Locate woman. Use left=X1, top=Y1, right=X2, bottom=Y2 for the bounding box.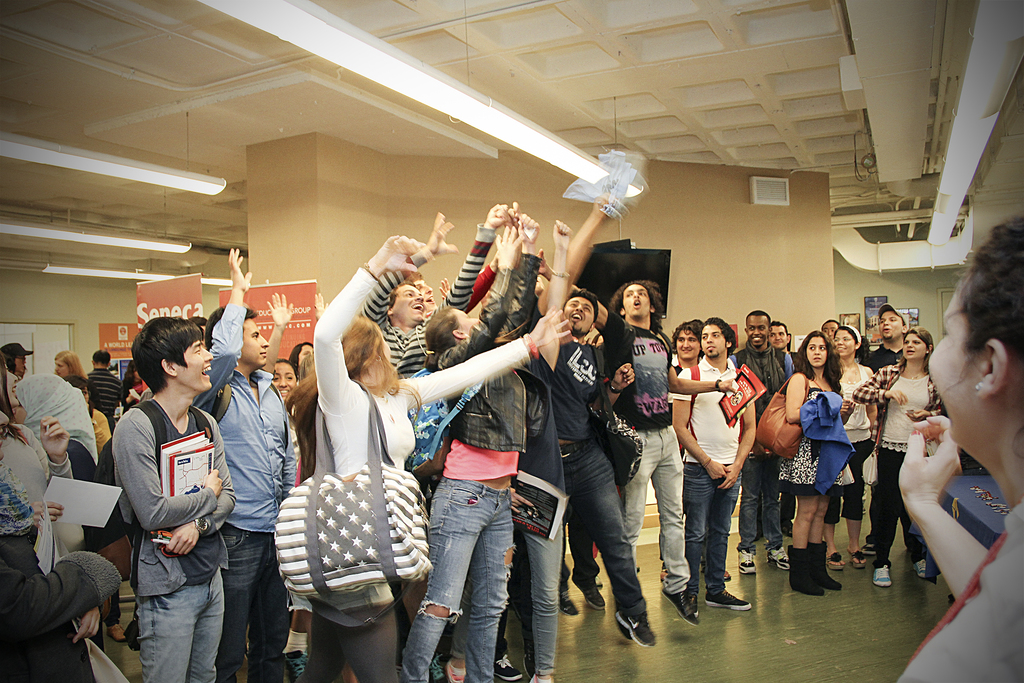
left=817, top=324, right=876, bottom=570.
